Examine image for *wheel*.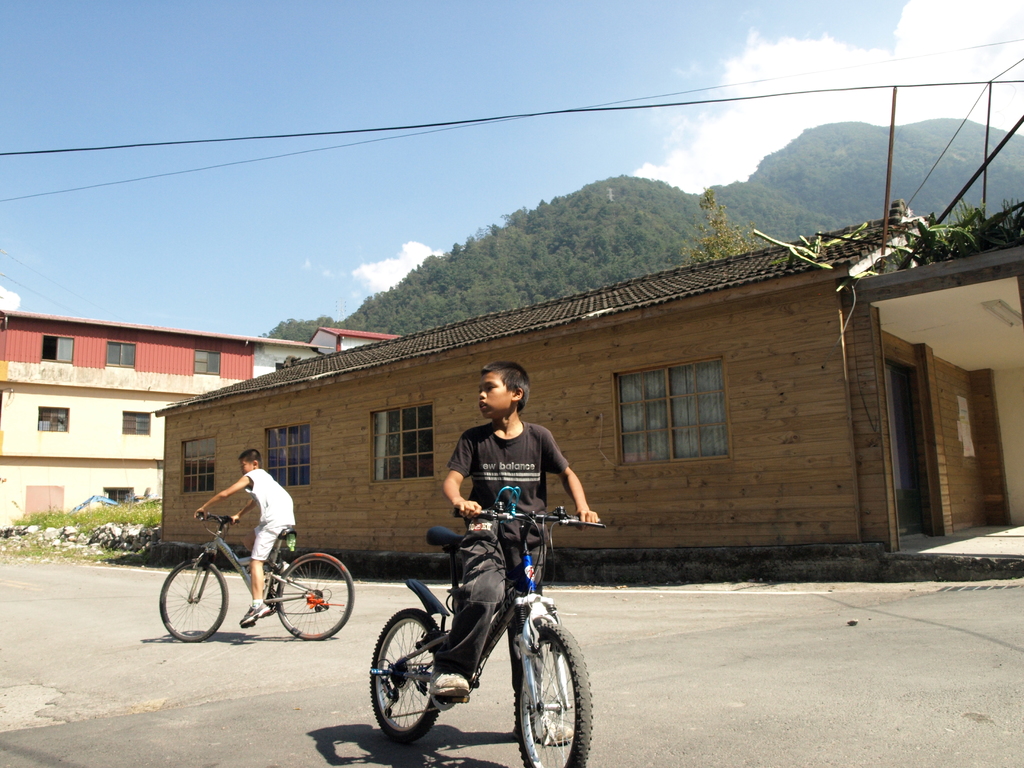
Examination result: 369,607,440,742.
